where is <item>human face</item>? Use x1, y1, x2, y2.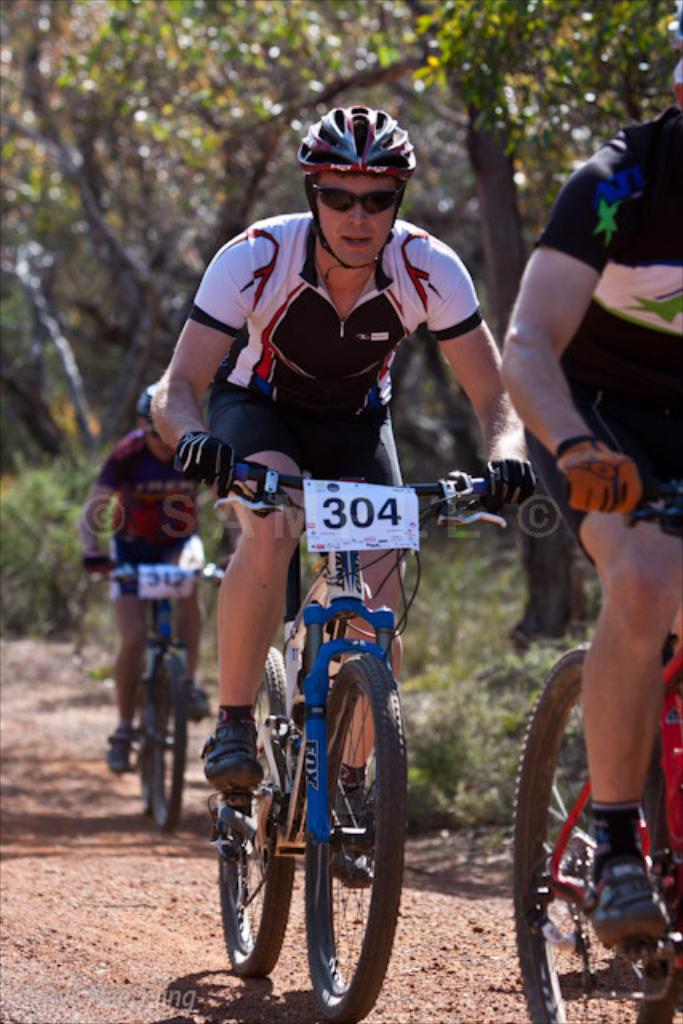
146, 422, 179, 467.
